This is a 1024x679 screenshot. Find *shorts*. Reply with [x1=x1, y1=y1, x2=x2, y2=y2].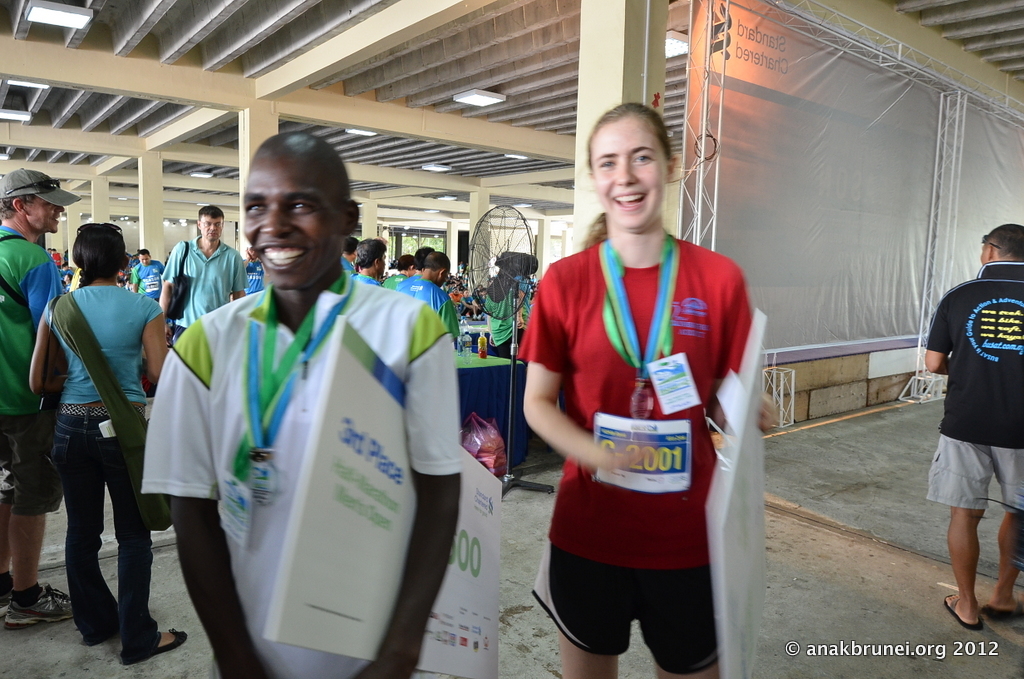
[x1=933, y1=458, x2=1014, y2=517].
